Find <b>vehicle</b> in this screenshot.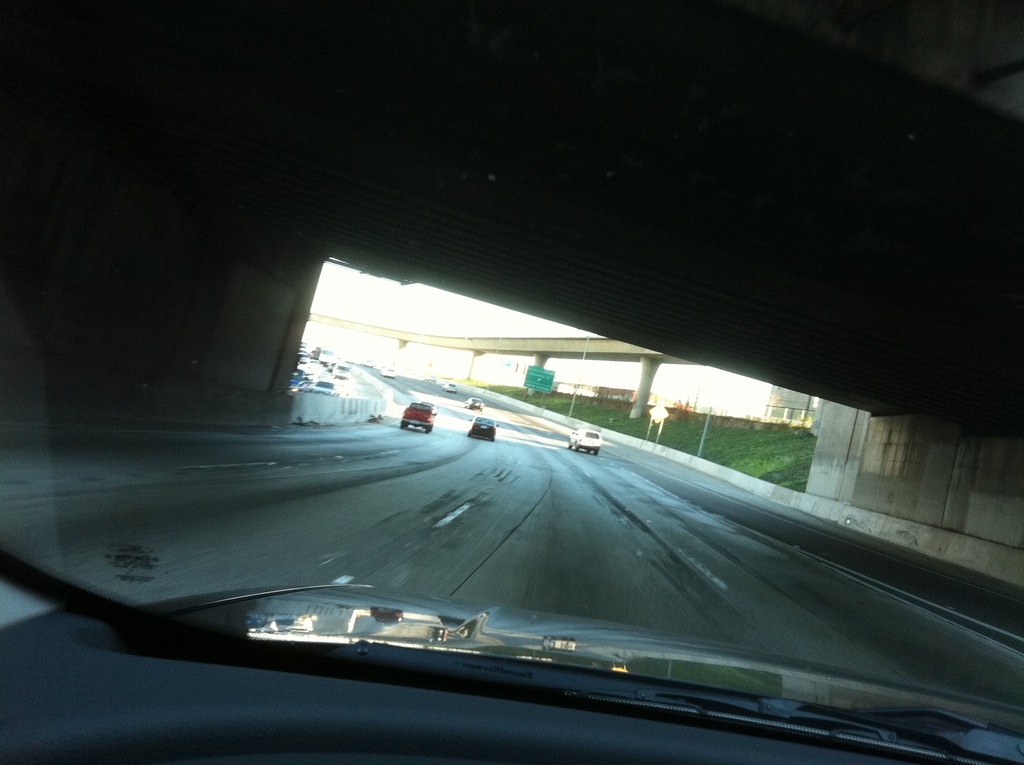
The bounding box for <b>vehicle</b> is (377,364,399,378).
